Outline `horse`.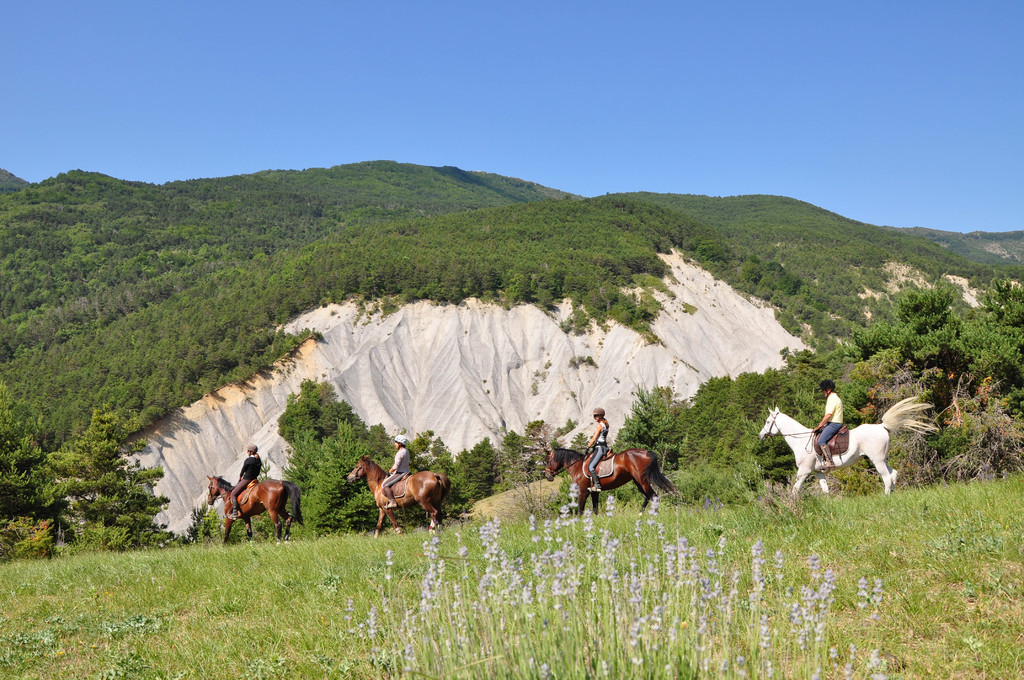
Outline: 545 442 676 512.
